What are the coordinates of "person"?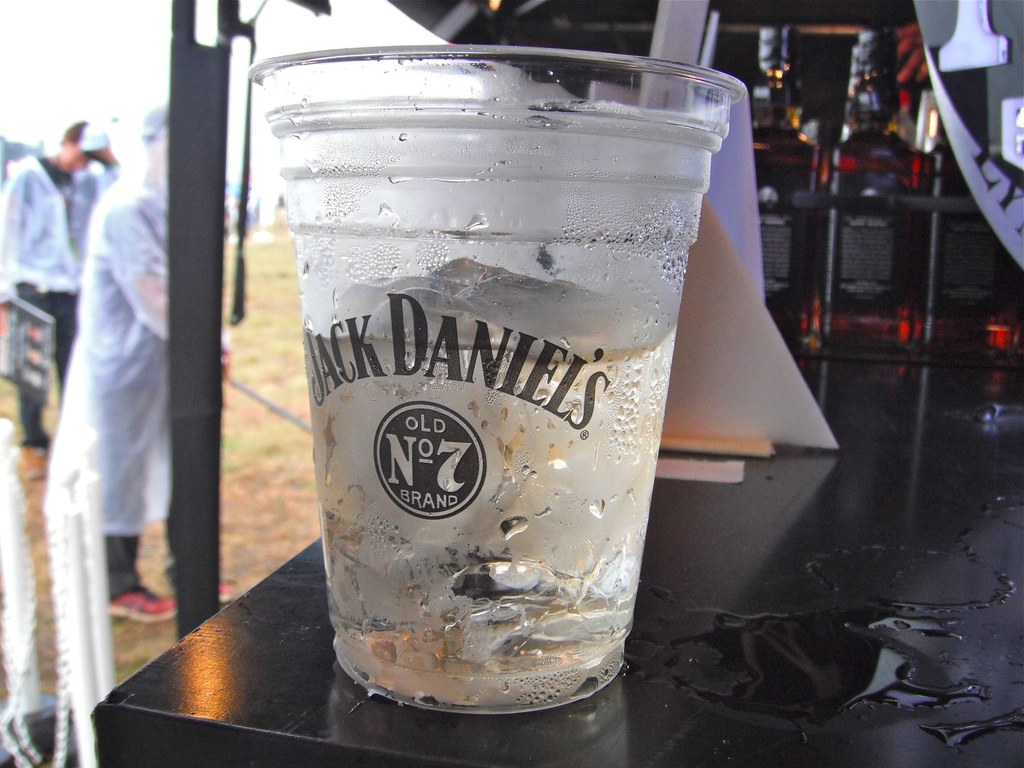
<region>0, 115, 122, 479</region>.
